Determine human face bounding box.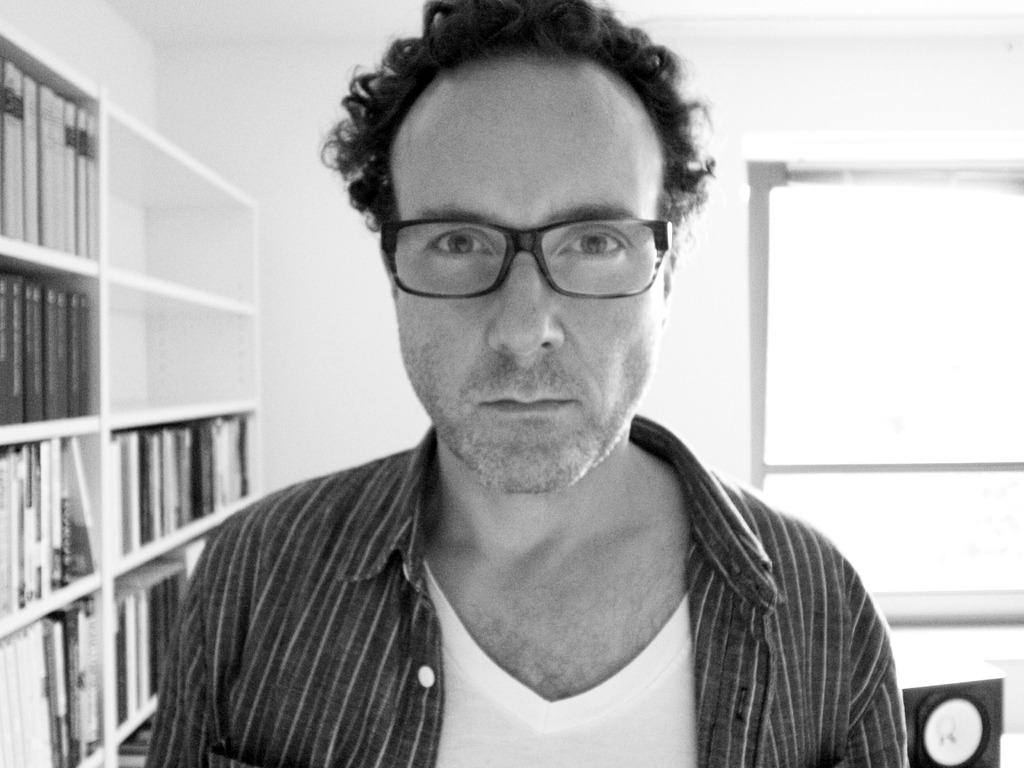
Determined: bbox=(397, 67, 663, 492).
